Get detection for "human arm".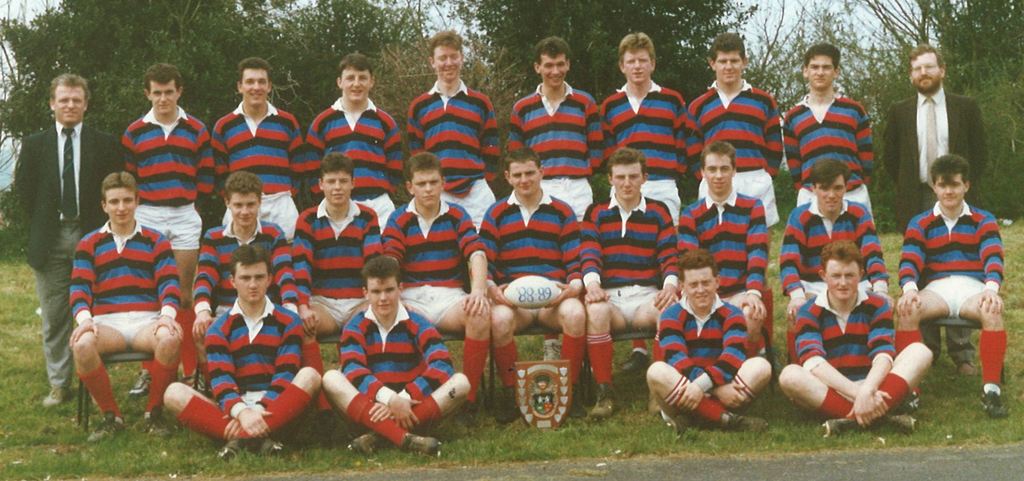
Detection: 340, 320, 425, 429.
